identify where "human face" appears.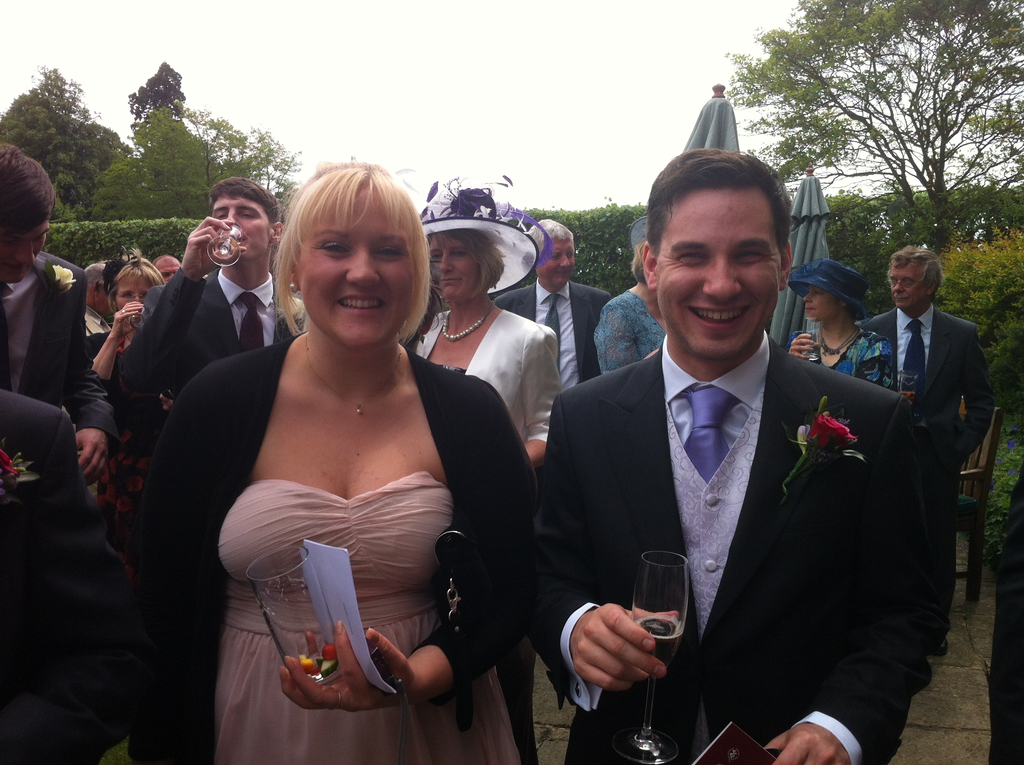
Appears at left=429, top=236, right=482, bottom=298.
